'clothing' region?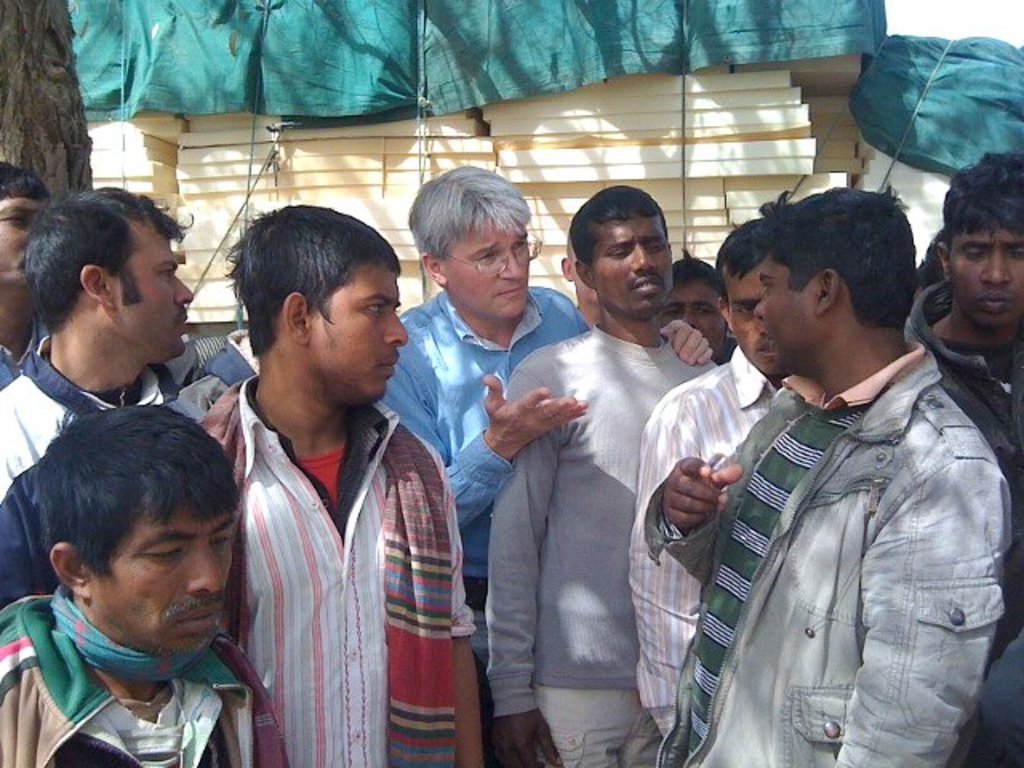
pyautogui.locateOnScreen(163, 330, 261, 421)
